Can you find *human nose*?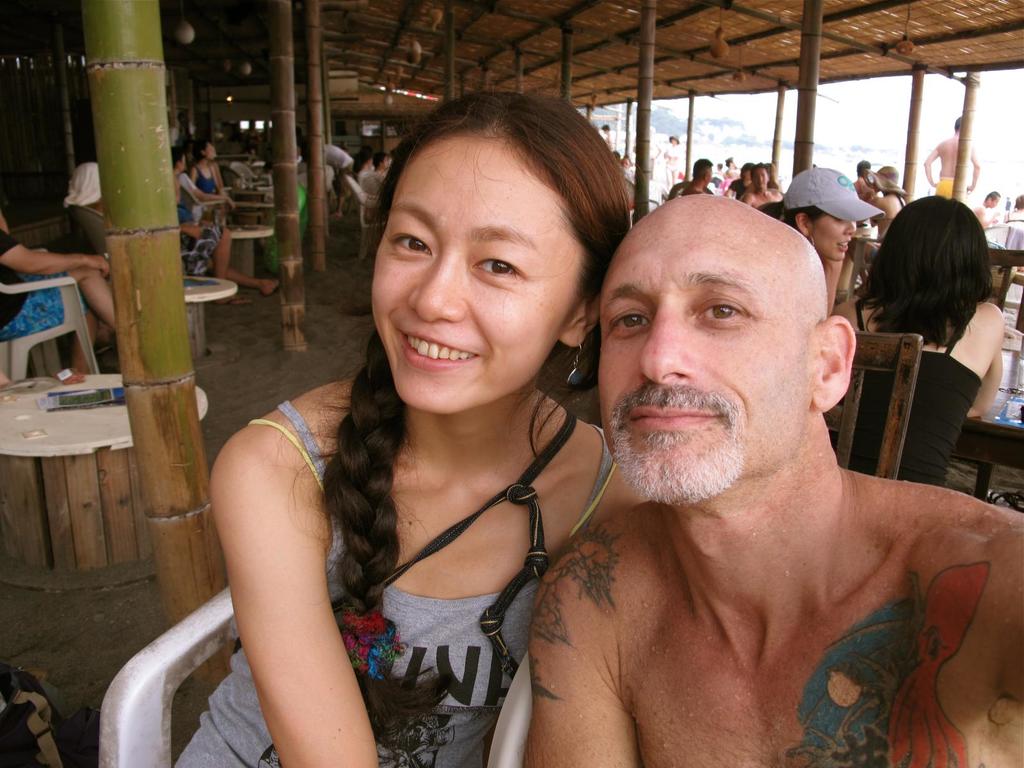
Yes, bounding box: <bbox>845, 220, 854, 234</bbox>.
